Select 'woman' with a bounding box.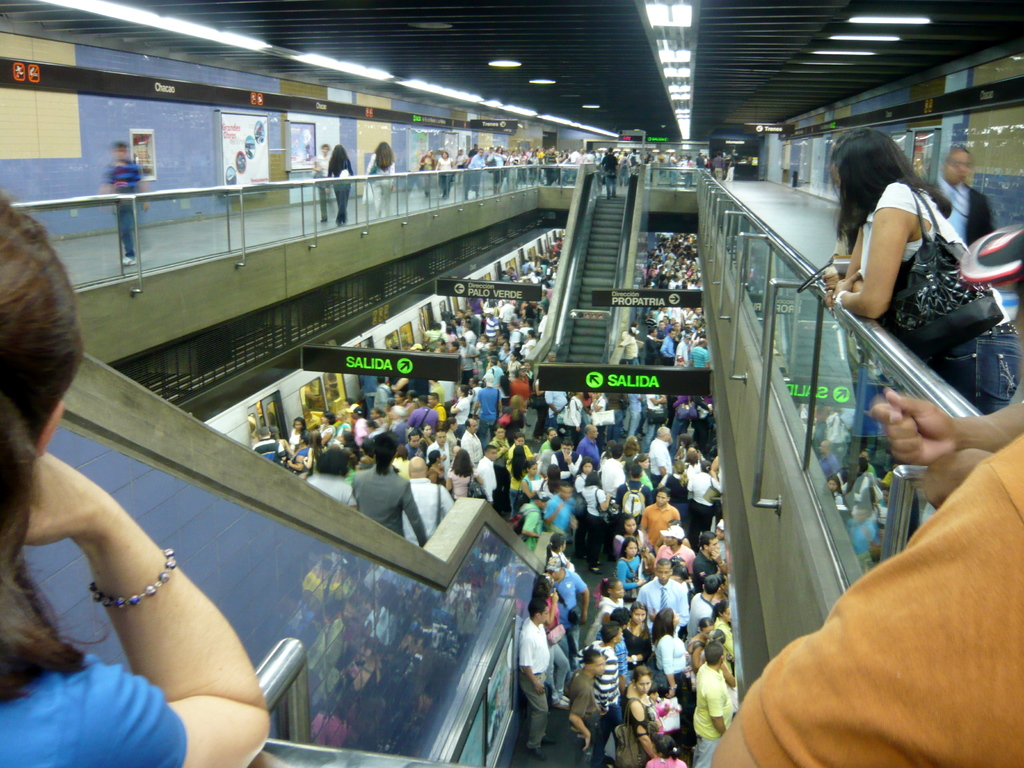
613,666,661,767.
